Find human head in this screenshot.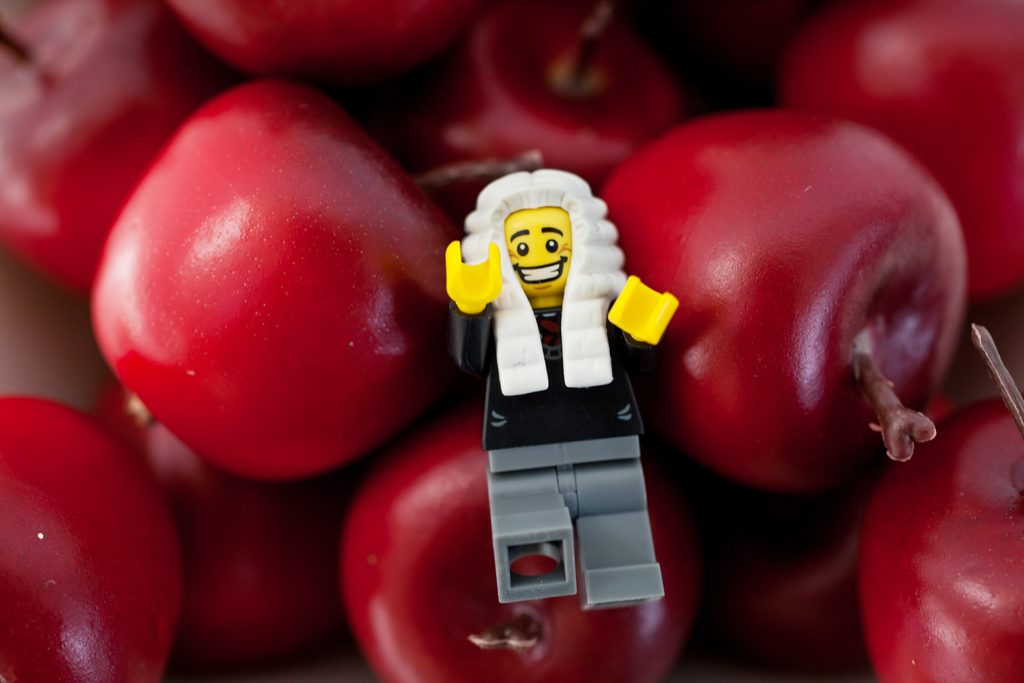
The bounding box for human head is <box>461,178,623,304</box>.
